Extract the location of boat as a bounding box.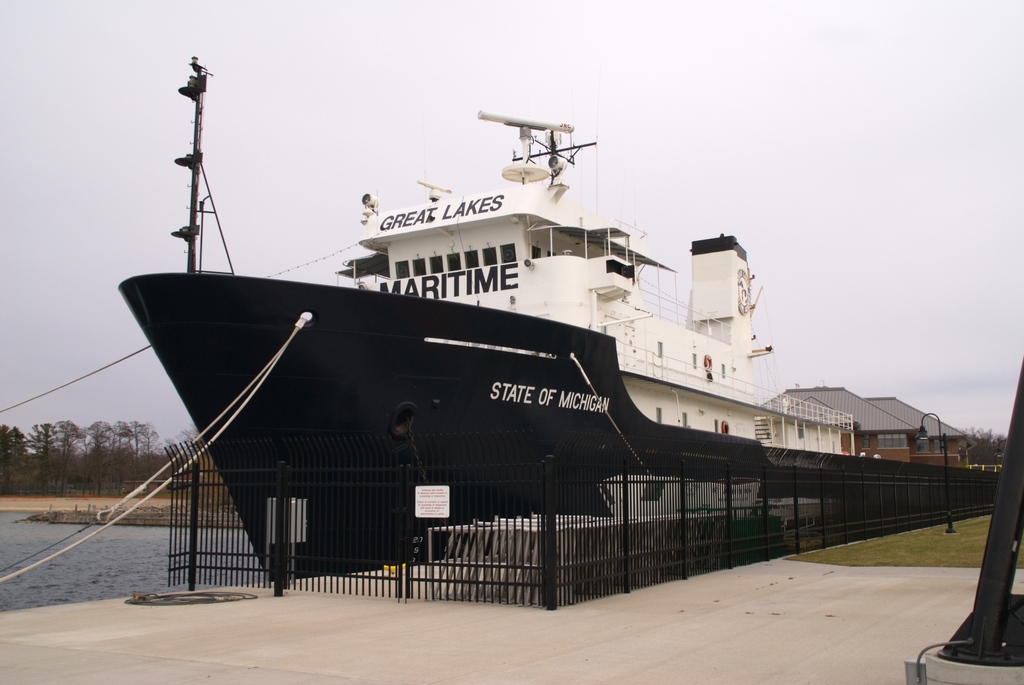
<region>121, 55, 943, 543</region>.
